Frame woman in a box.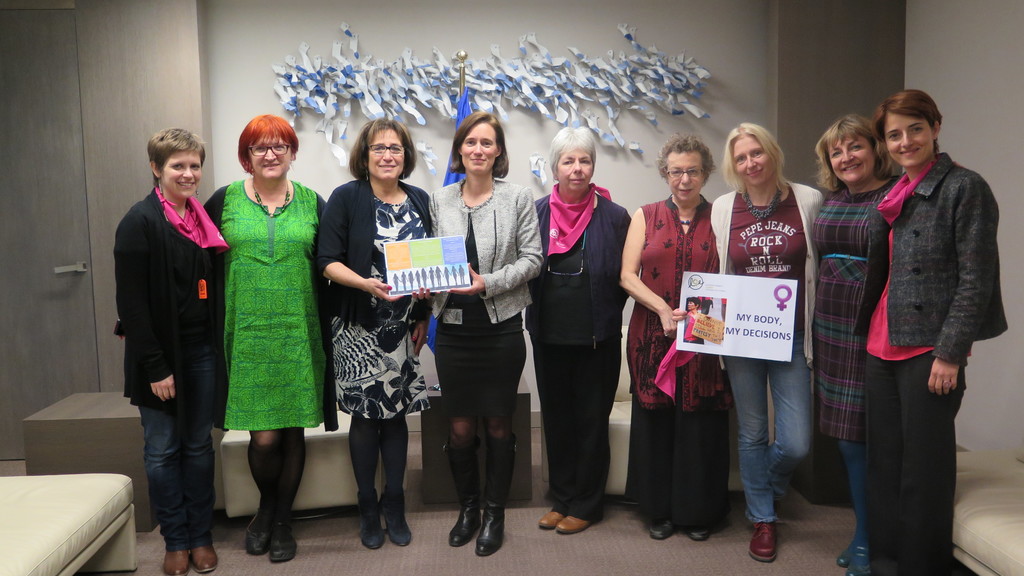
select_region(527, 129, 625, 544).
